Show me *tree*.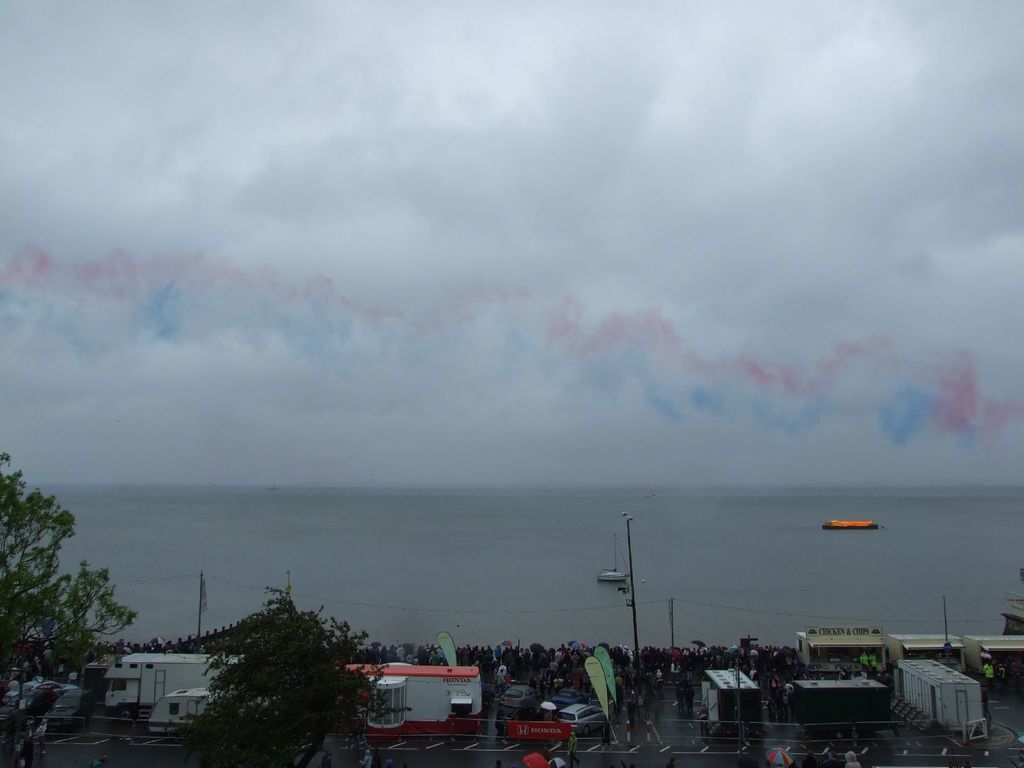
*tree* is here: 160 585 389 756.
